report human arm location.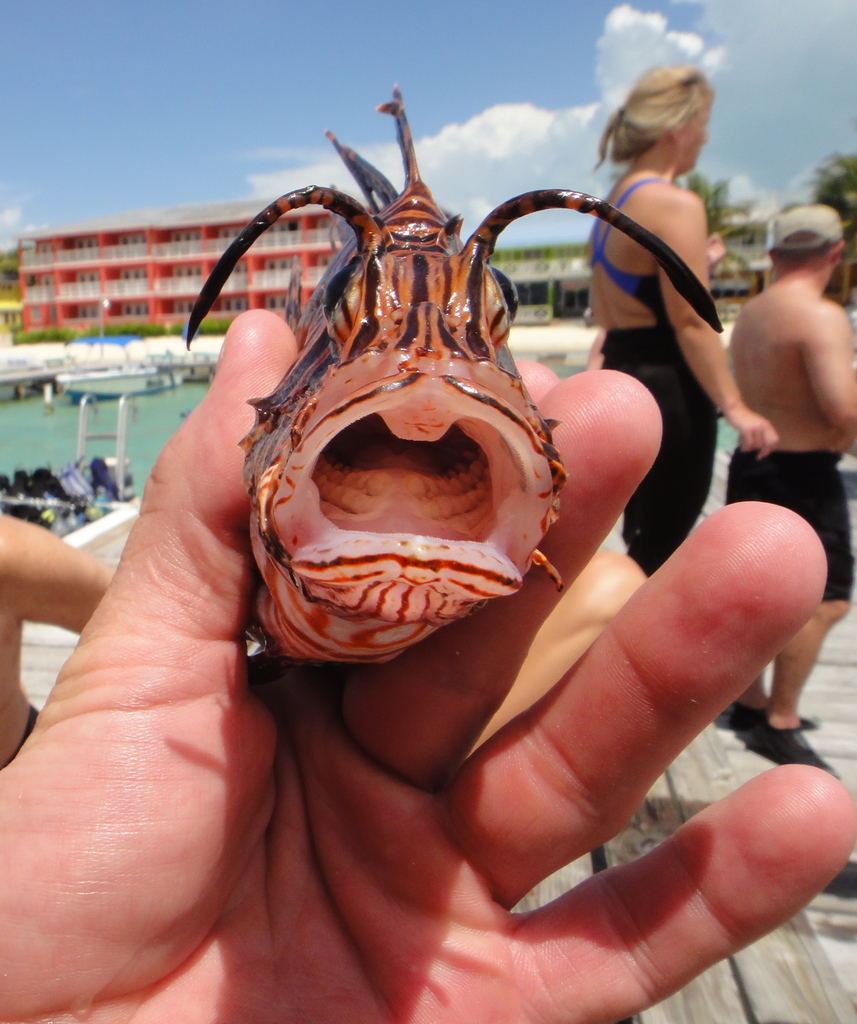
Report: crop(12, 514, 114, 646).
